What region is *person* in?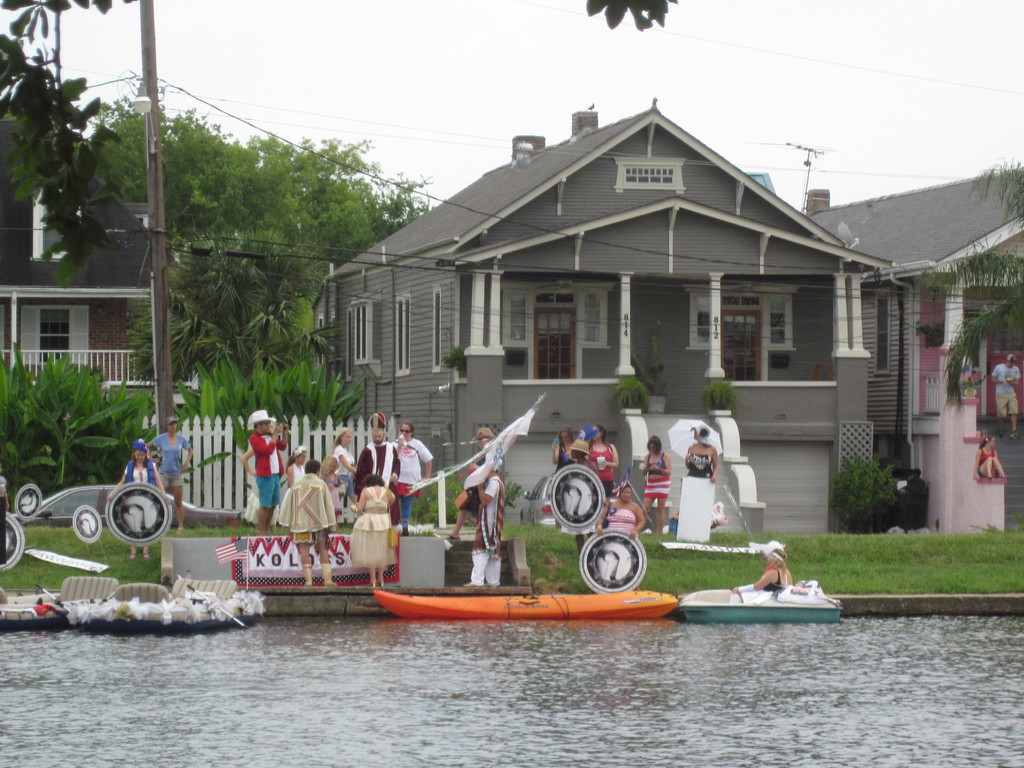
rect(245, 408, 289, 550).
